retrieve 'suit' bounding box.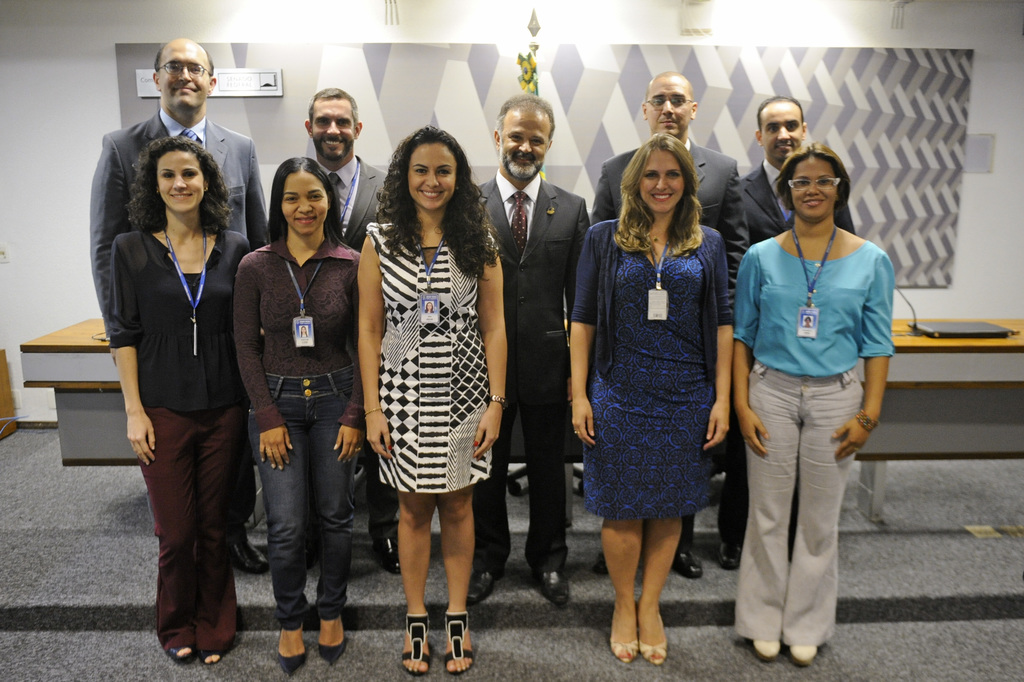
Bounding box: box=[589, 132, 752, 552].
